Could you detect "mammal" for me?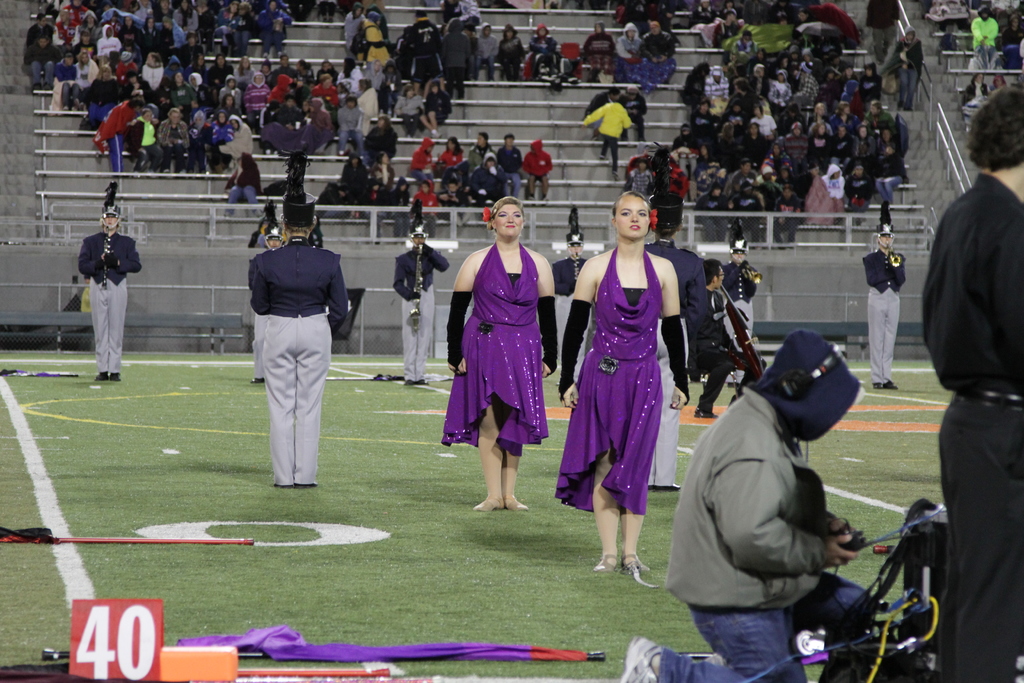
Detection result: 381, 58, 401, 117.
